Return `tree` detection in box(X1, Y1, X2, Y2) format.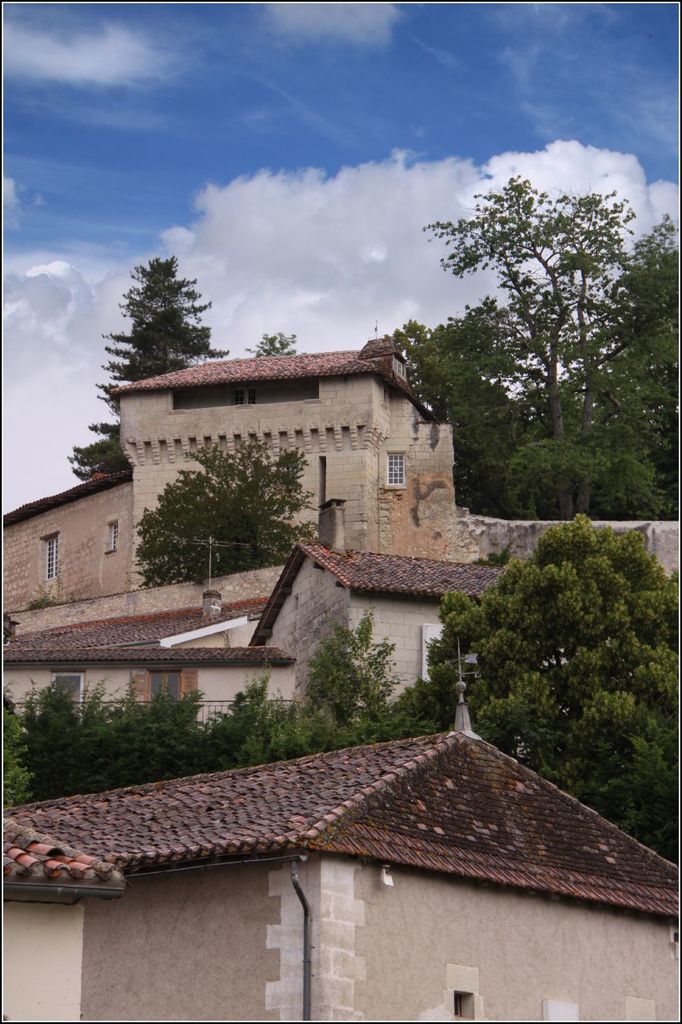
box(248, 333, 292, 362).
